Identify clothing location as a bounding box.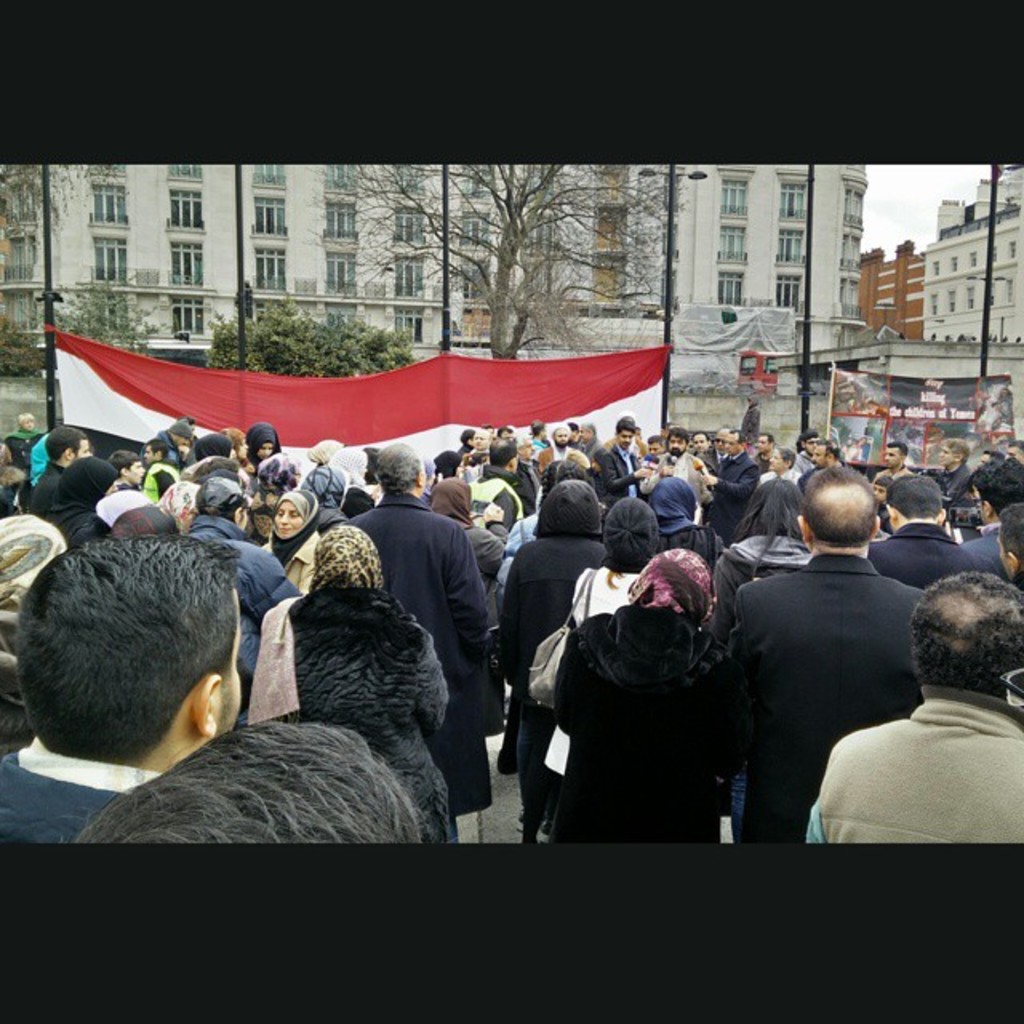
pyautogui.locateOnScreen(554, 605, 747, 853).
